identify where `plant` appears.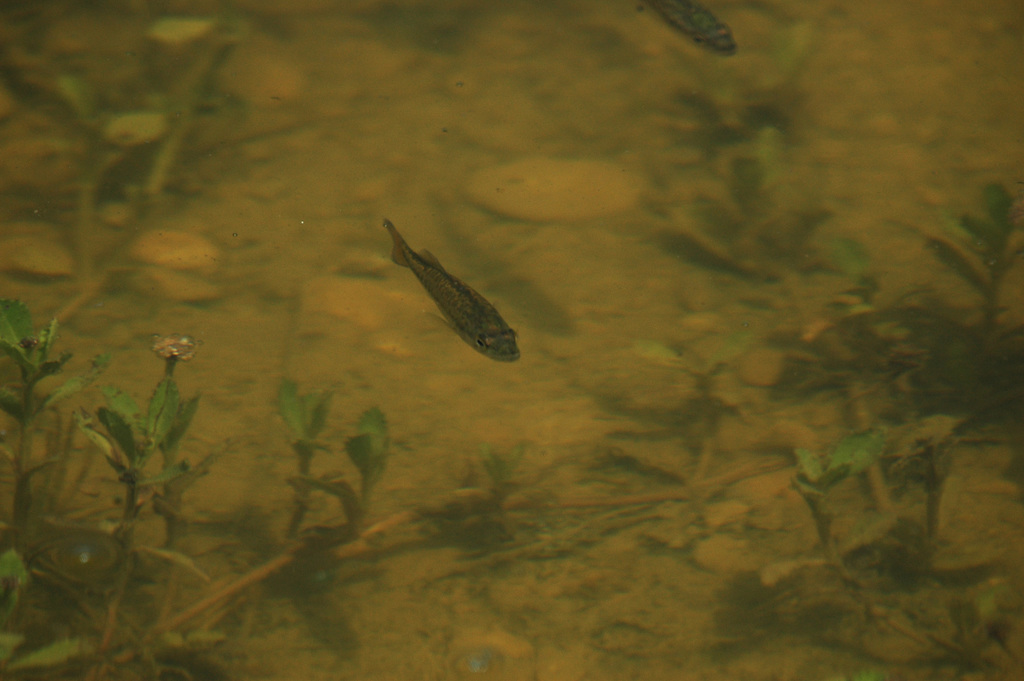
Appears at <region>73, 363, 207, 666</region>.
